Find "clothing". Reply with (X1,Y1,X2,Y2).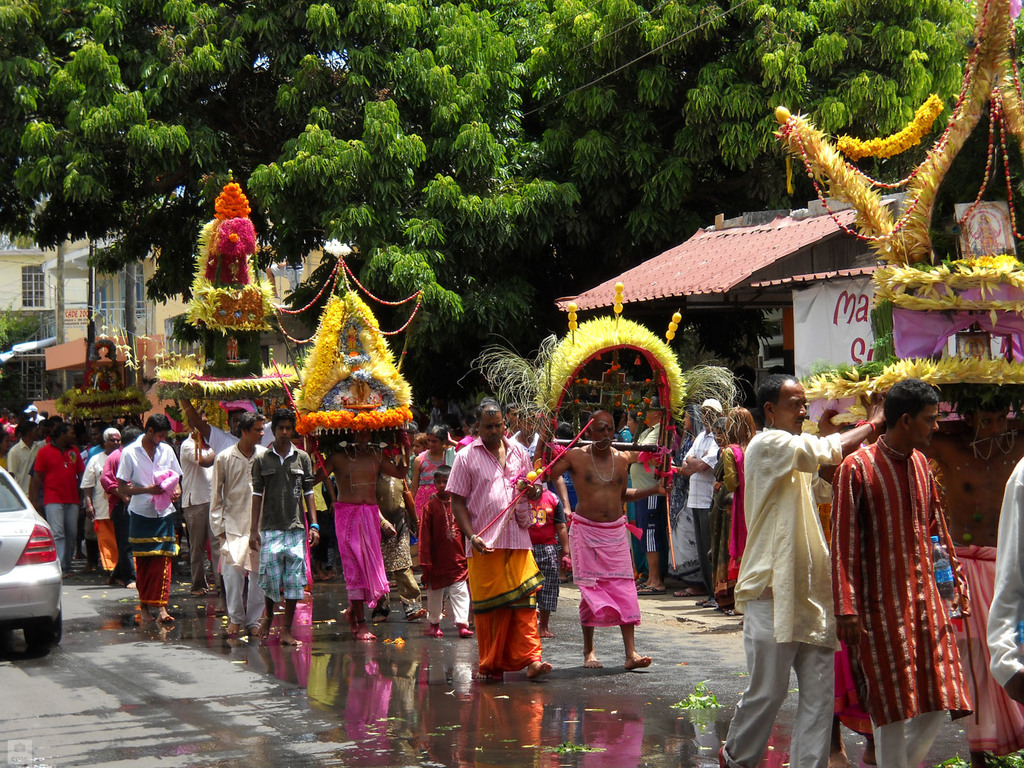
(684,423,726,593).
